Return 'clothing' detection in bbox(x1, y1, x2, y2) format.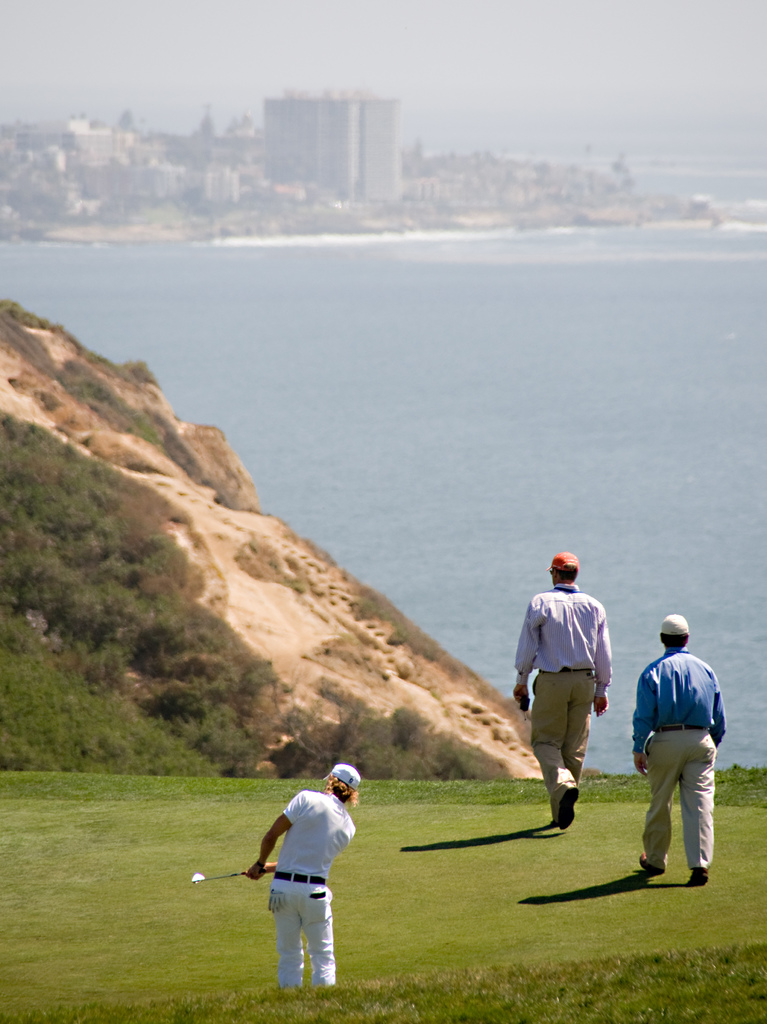
bbox(274, 790, 355, 982).
